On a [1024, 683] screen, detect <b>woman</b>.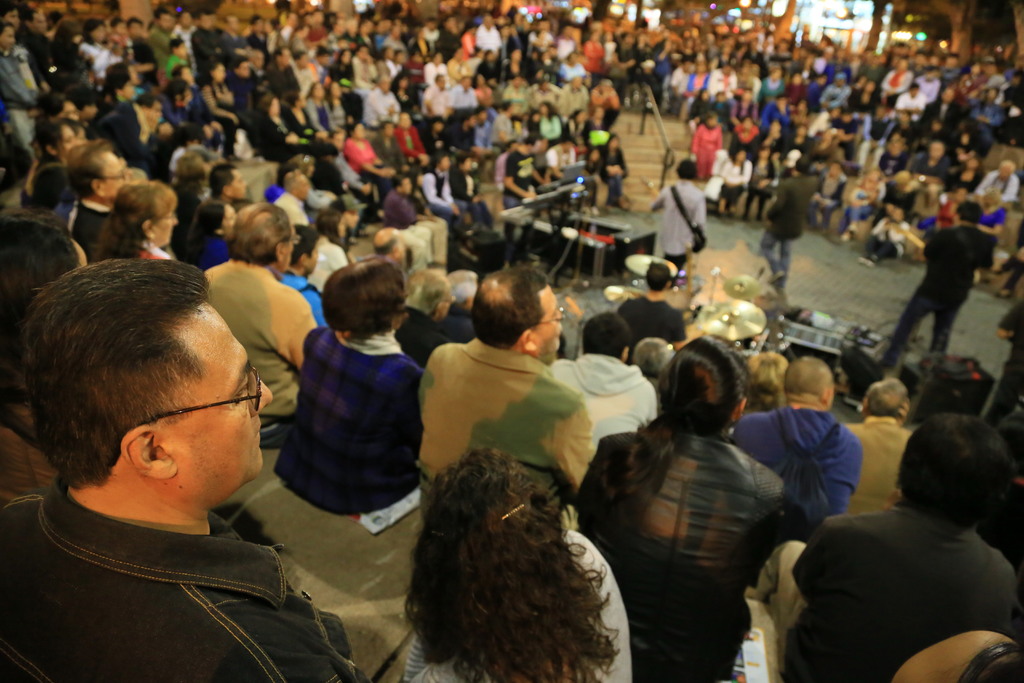
572:329:797:682.
